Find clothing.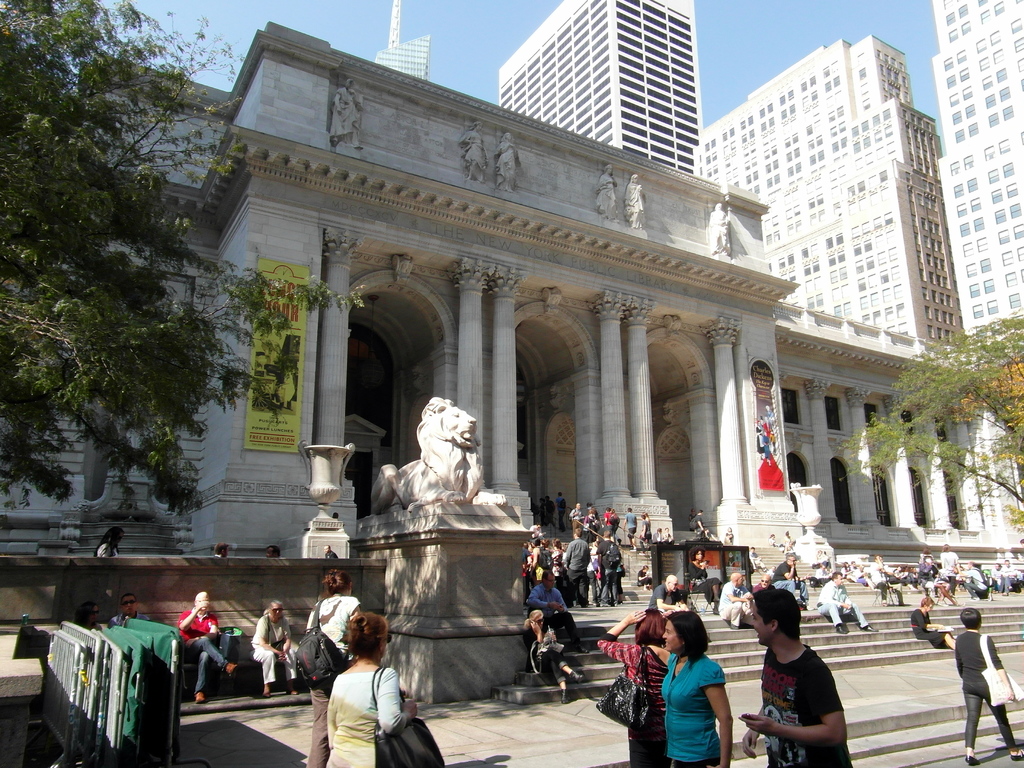
{"left": 643, "top": 580, "right": 682, "bottom": 616}.
